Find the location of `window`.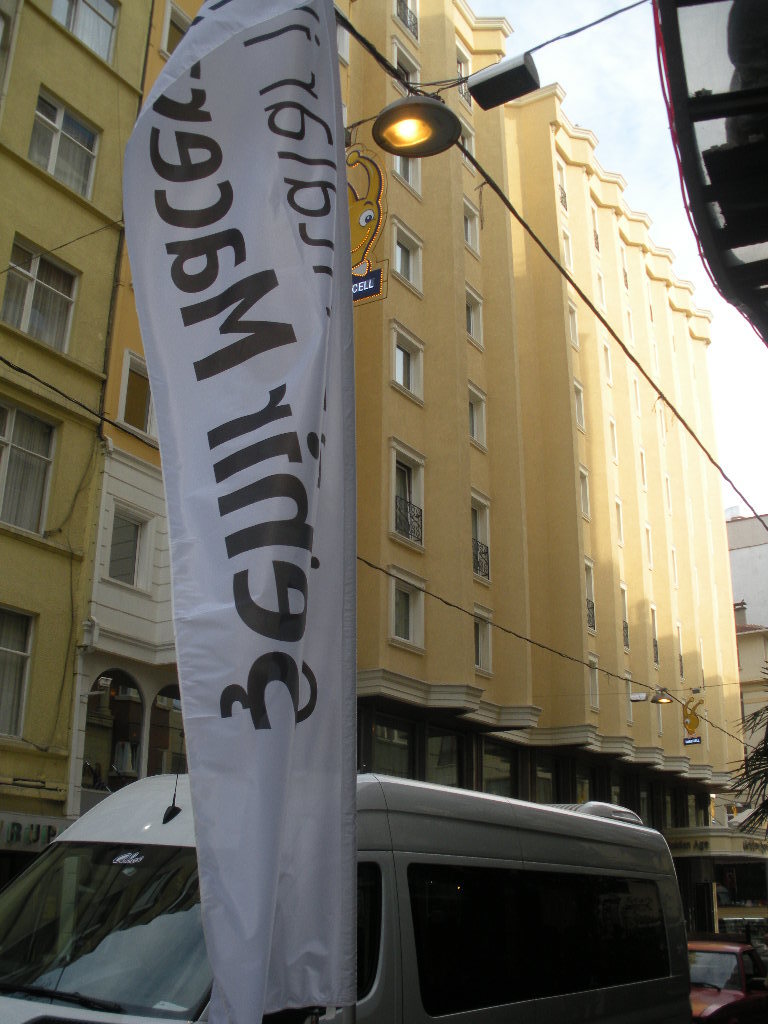
Location: x1=131, y1=362, x2=153, y2=439.
